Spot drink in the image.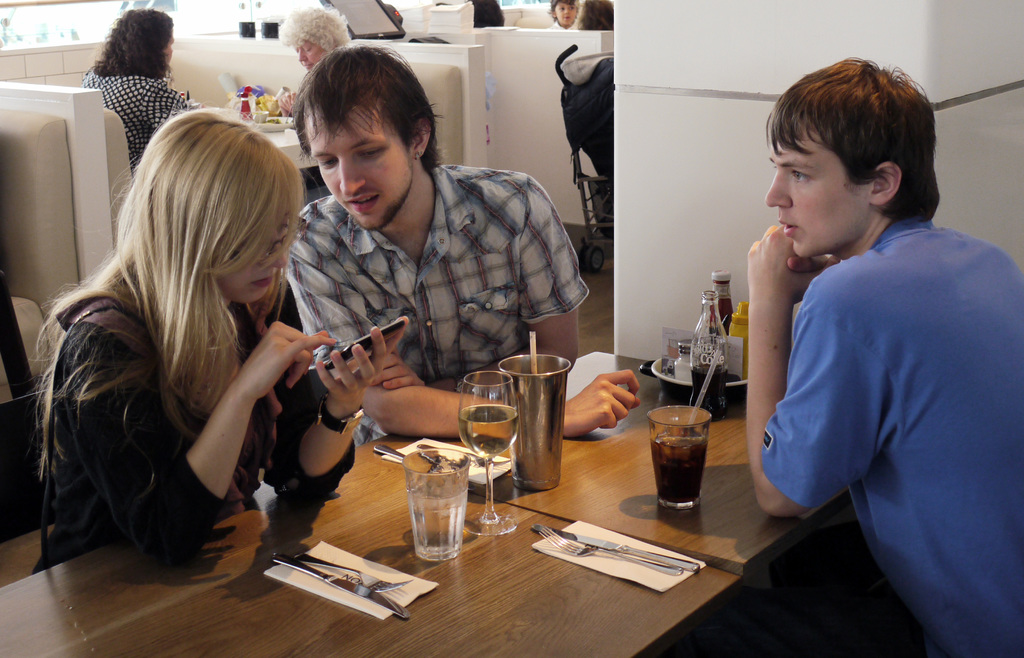
drink found at box=[407, 488, 466, 561].
